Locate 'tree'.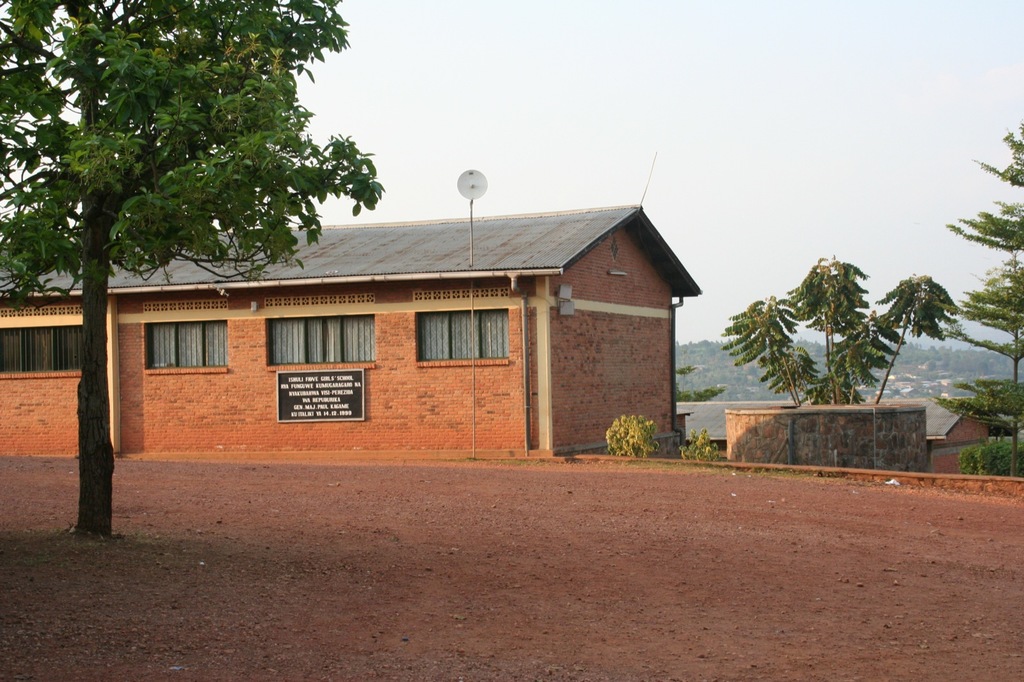
Bounding box: bbox(950, 120, 1023, 473).
